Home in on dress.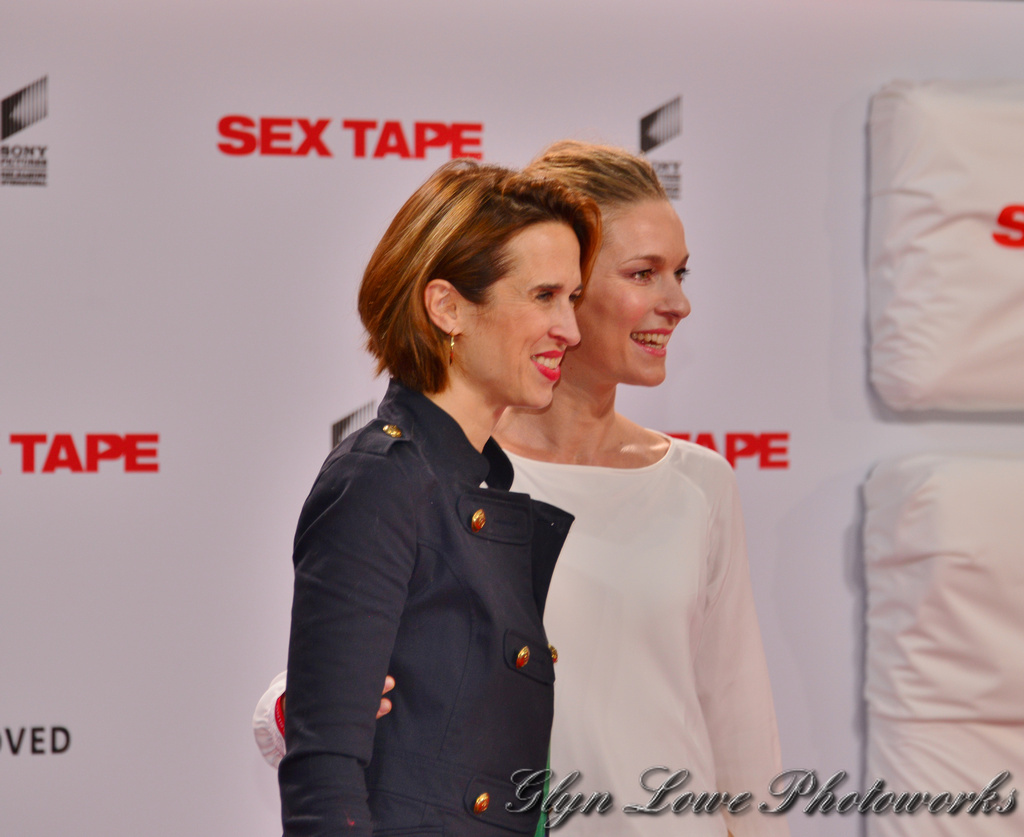
Homed in at (506,427,794,836).
